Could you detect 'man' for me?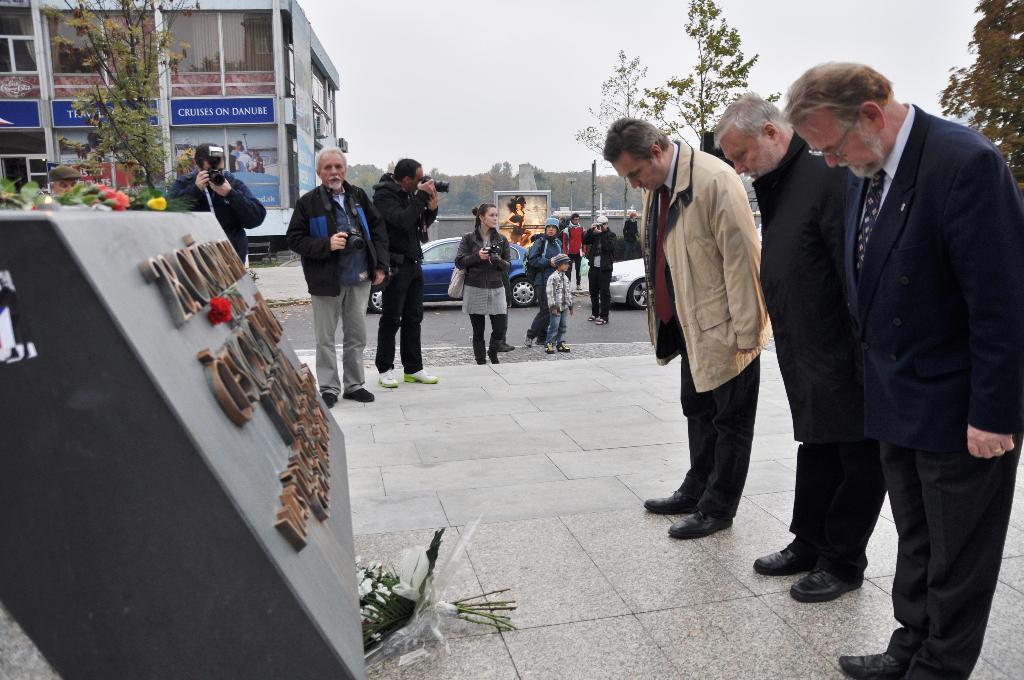
Detection result: (580,215,618,324).
